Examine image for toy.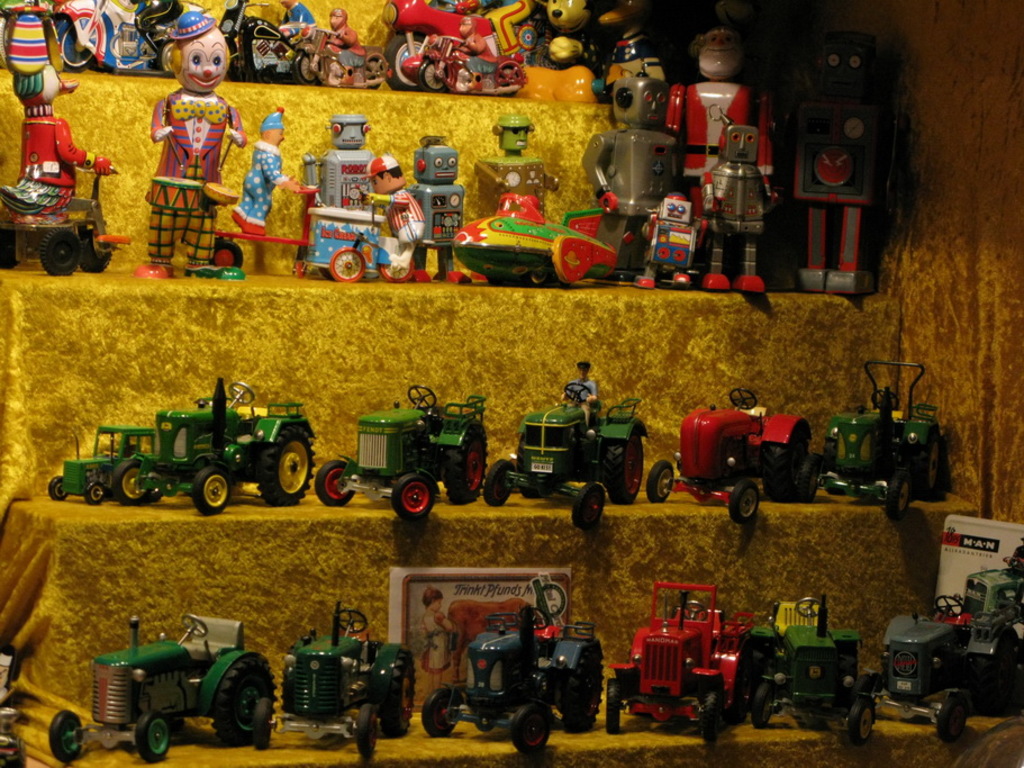
Examination result: [301,110,393,217].
